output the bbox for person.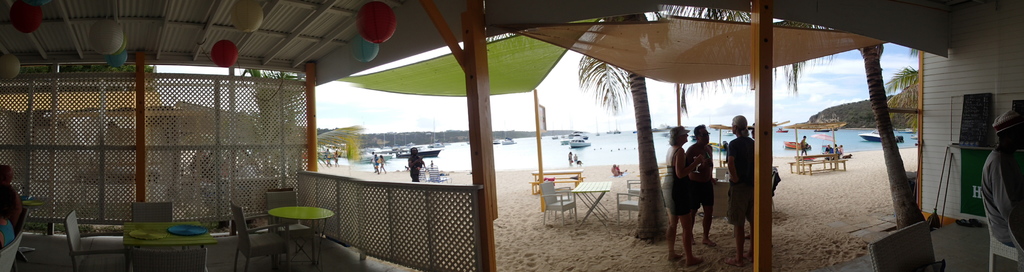
(728,117,757,268).
